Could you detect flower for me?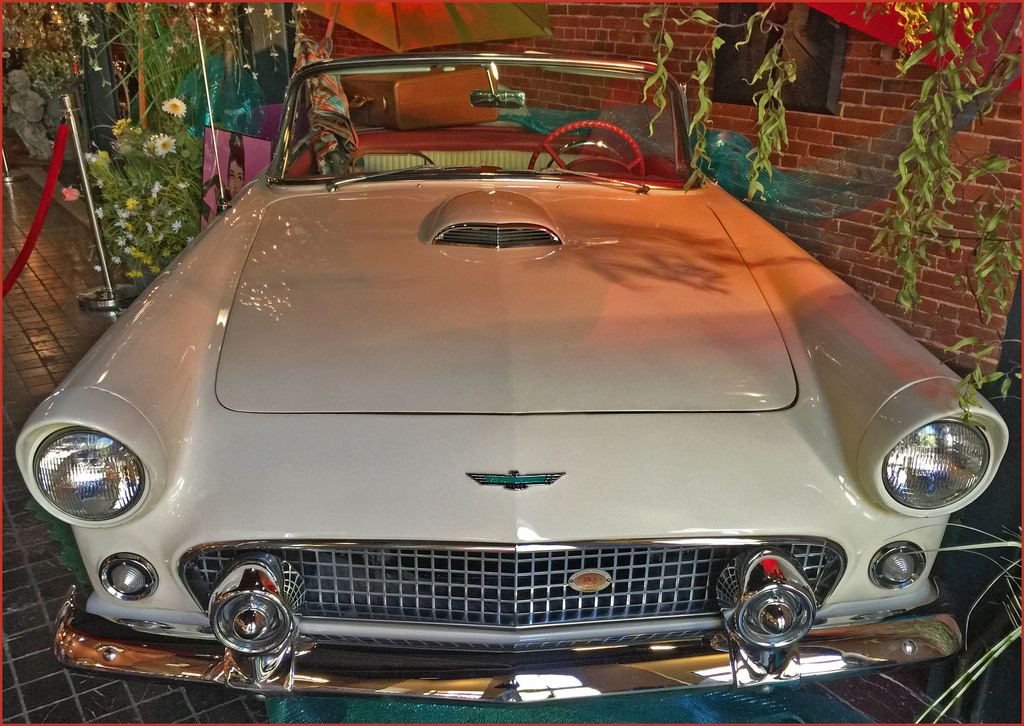
Detection result: locate(294, 4, 307, 15).
